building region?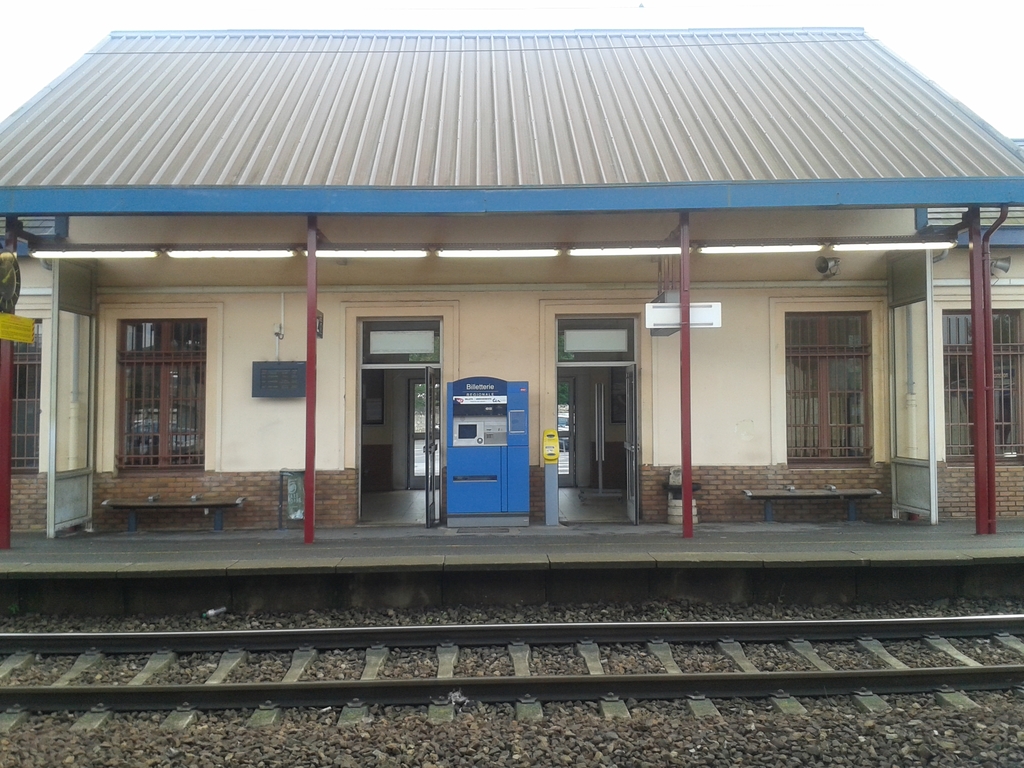
0, 26, 1023, 524
